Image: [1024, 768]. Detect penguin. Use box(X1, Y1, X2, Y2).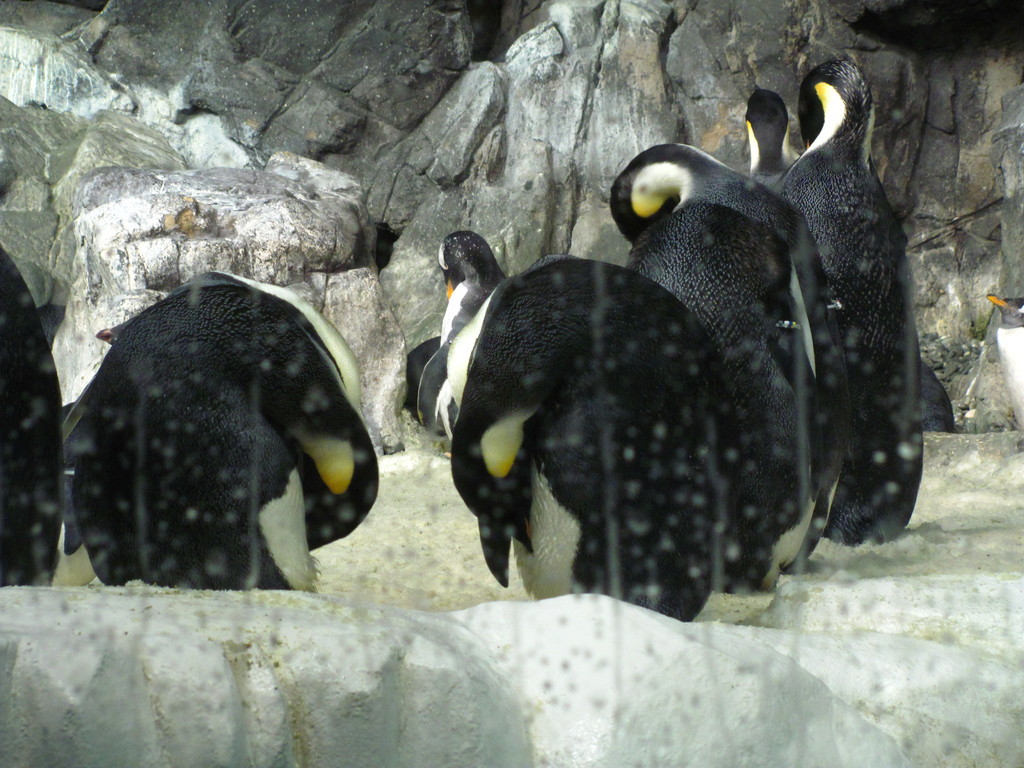
box(744, 84, 957, 436).
